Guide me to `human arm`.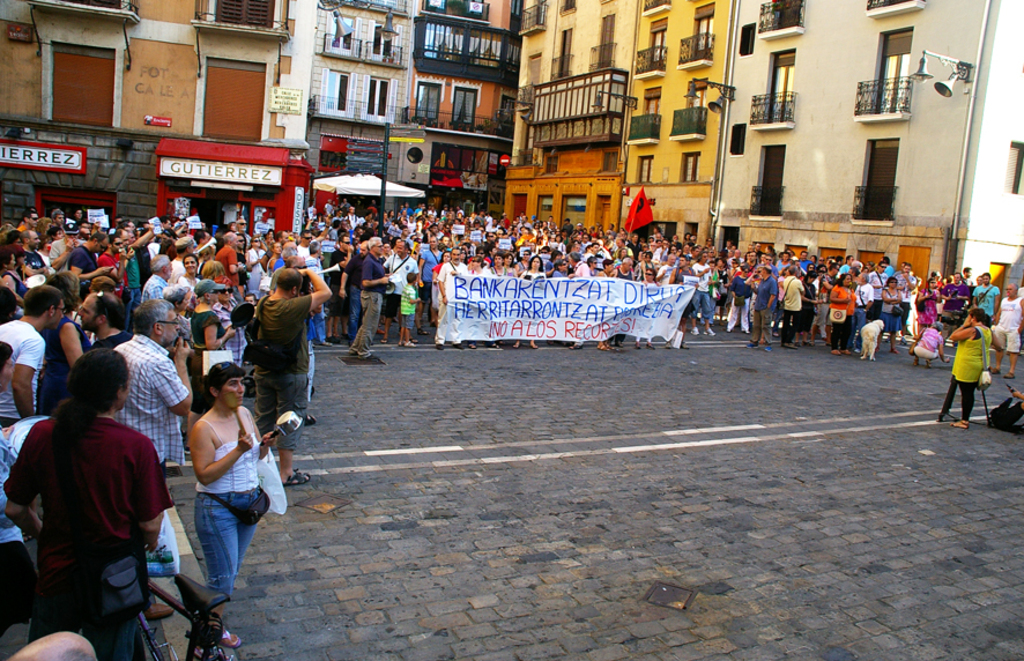
Guidance: bbox=(200, 311, 239, 350).
